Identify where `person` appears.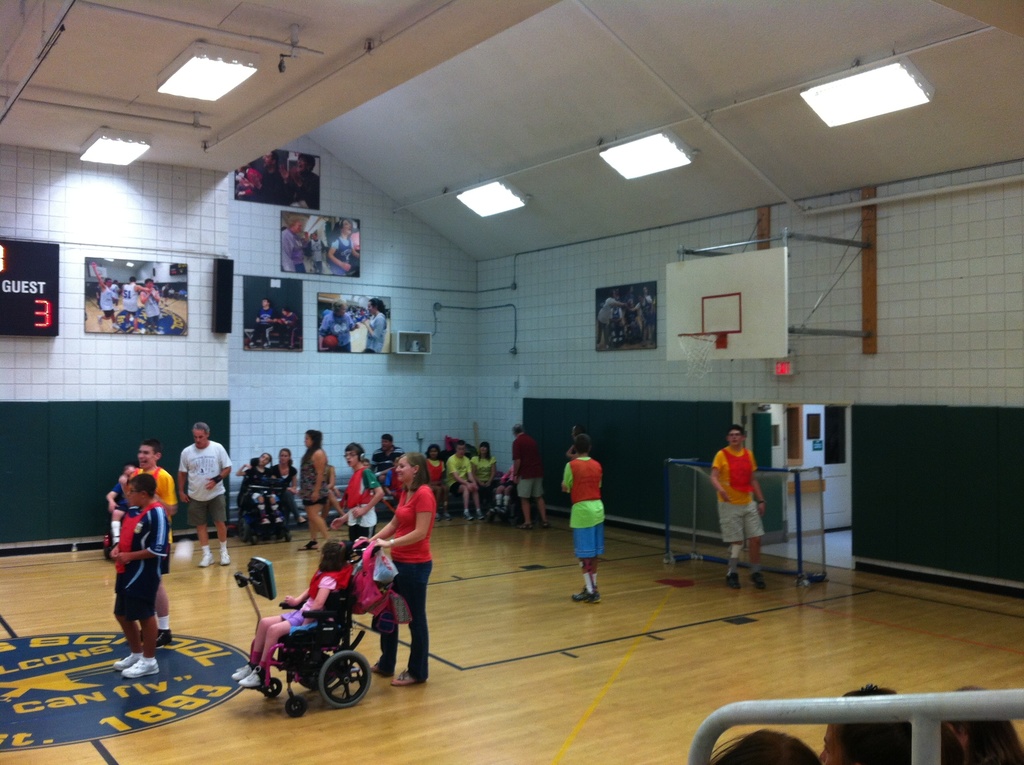
Appears at <box>298,435,328,538</box>.
